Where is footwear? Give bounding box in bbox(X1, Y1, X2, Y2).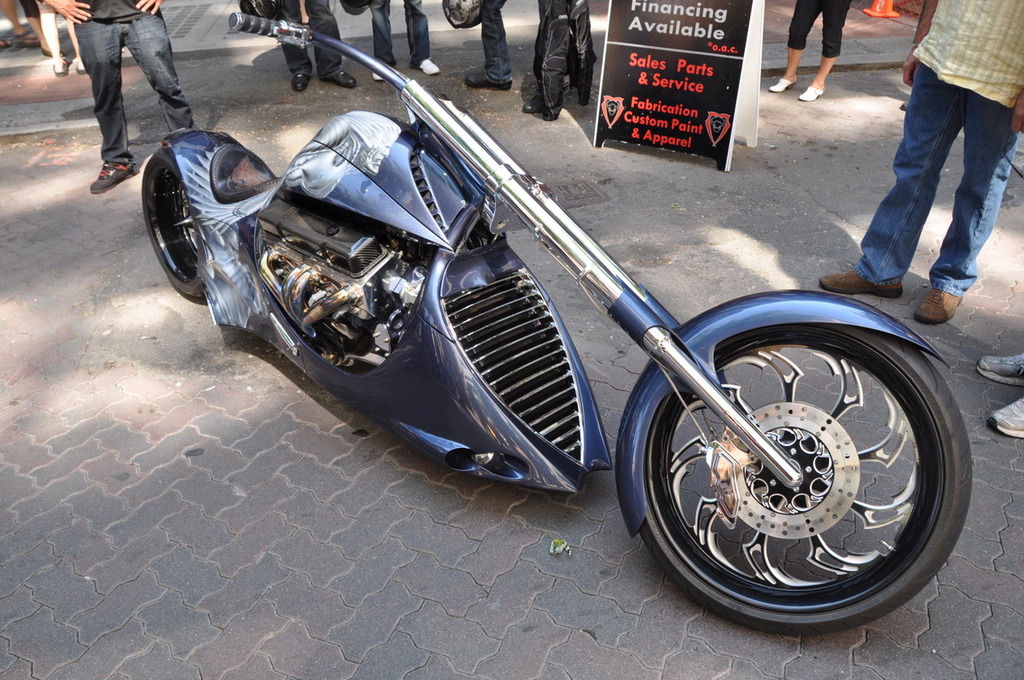
bbox(521, 93, 542, 112).
